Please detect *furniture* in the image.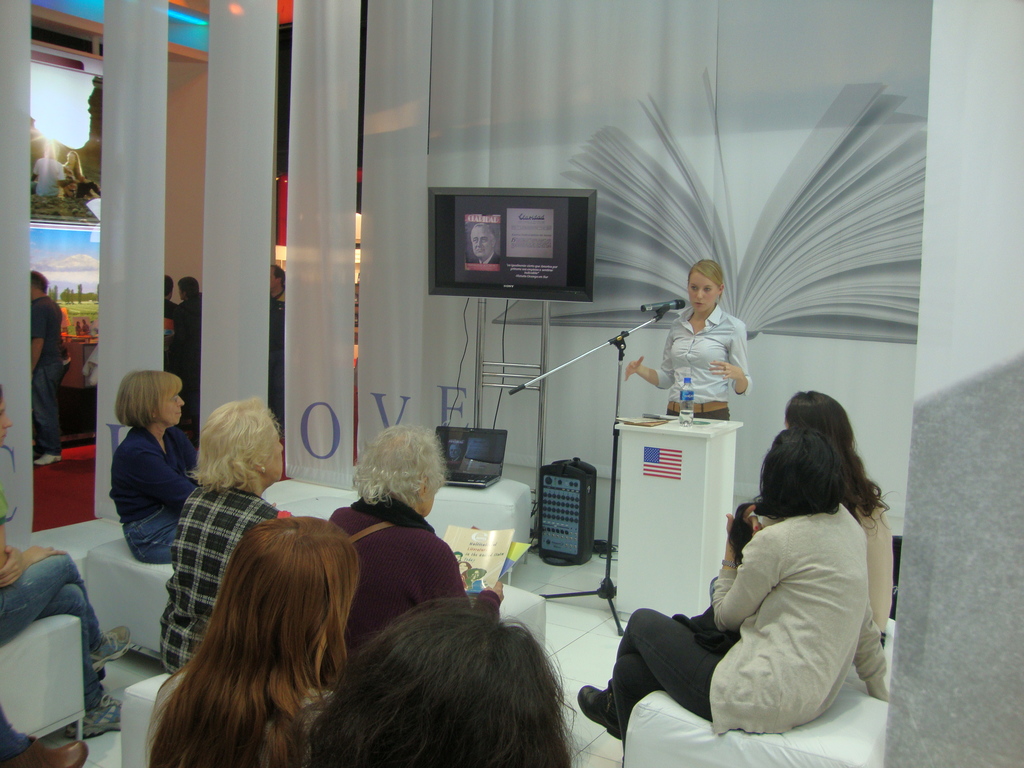
x1=614, y1=411, x2=747, y2=620.
